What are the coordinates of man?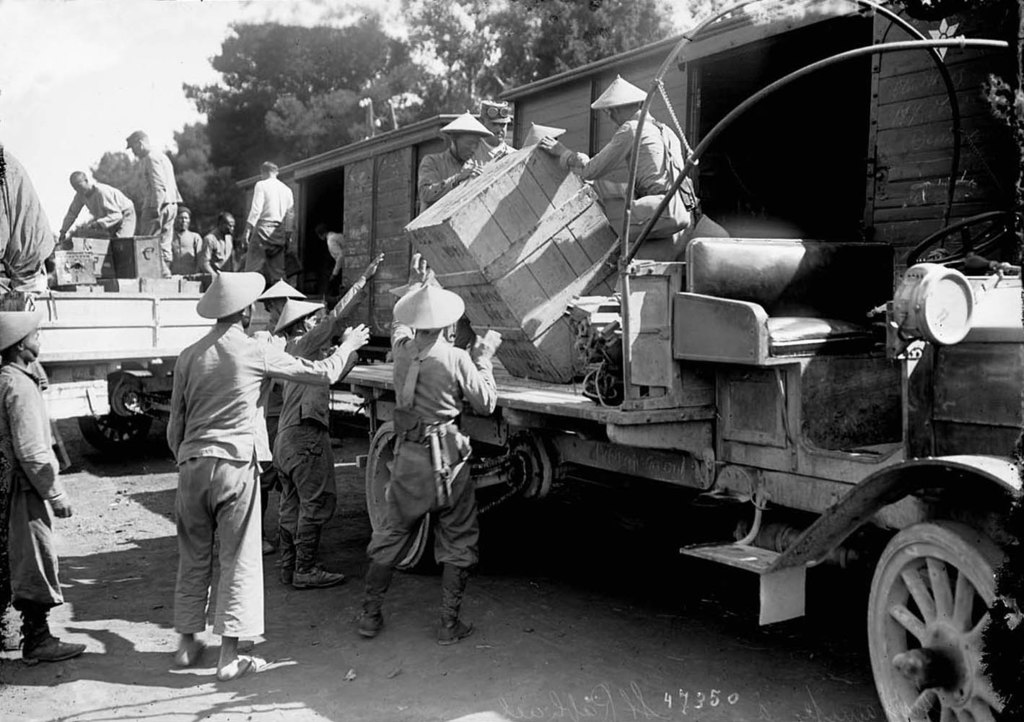
x1=122, y1=126, x2=177, y2=273.
